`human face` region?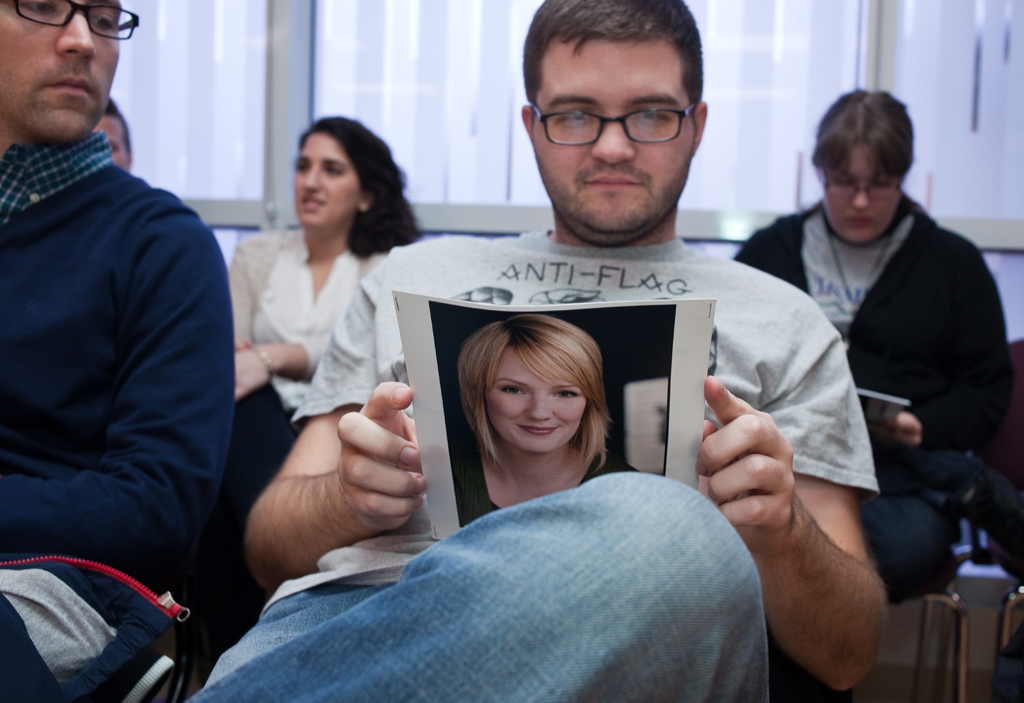
x1=93, y1=117, x2=130, y2=172
